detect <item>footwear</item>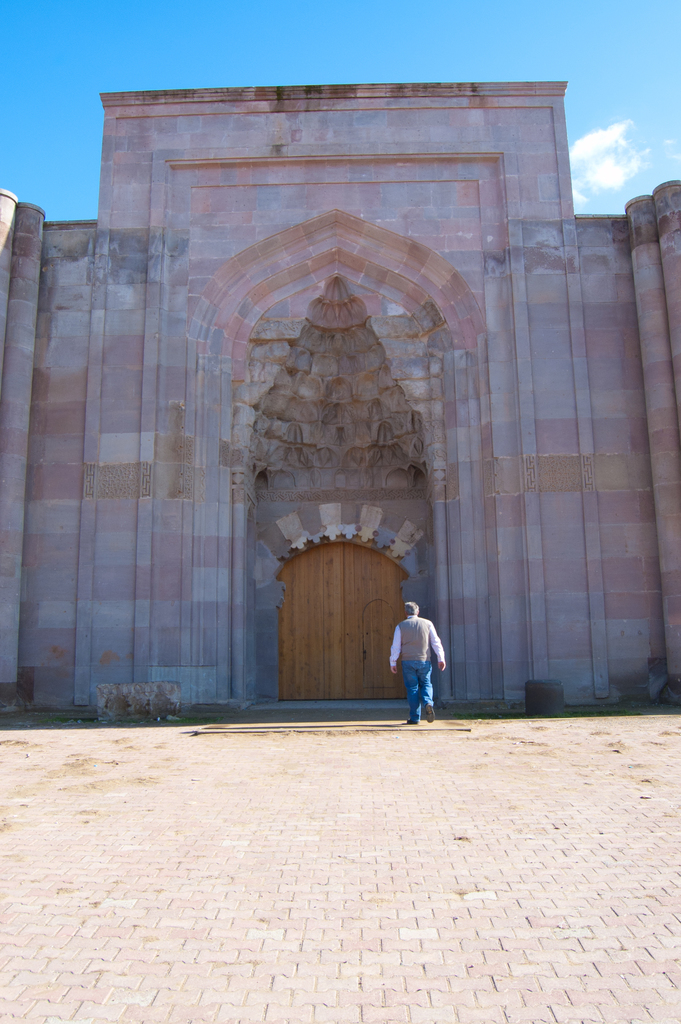
bbox(425, 700, 438, 721)
